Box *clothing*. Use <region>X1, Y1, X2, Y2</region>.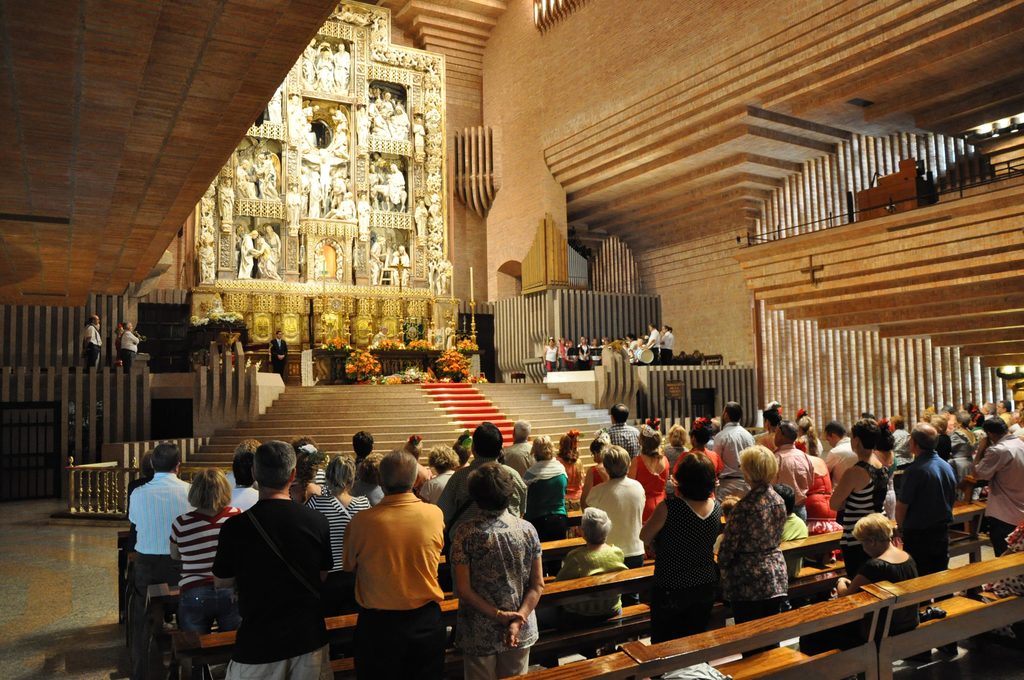
<region>355, 111, 365, 143</region>.
